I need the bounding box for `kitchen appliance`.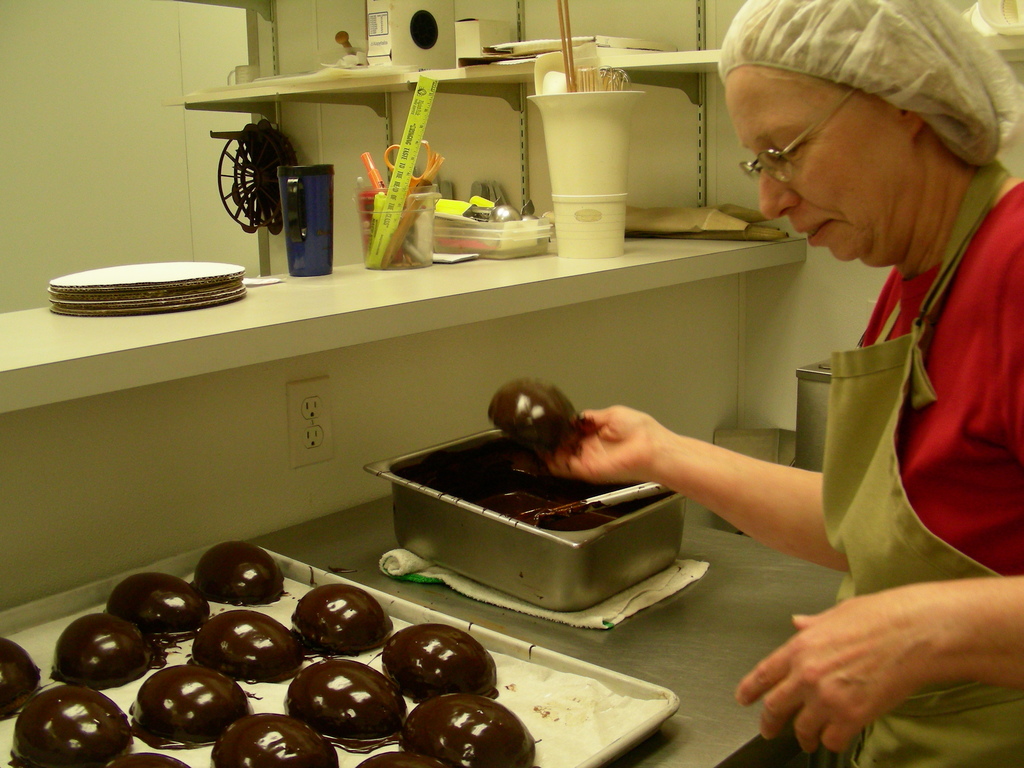
Here it is: left=0, top=537, right=682, bottom=767.
